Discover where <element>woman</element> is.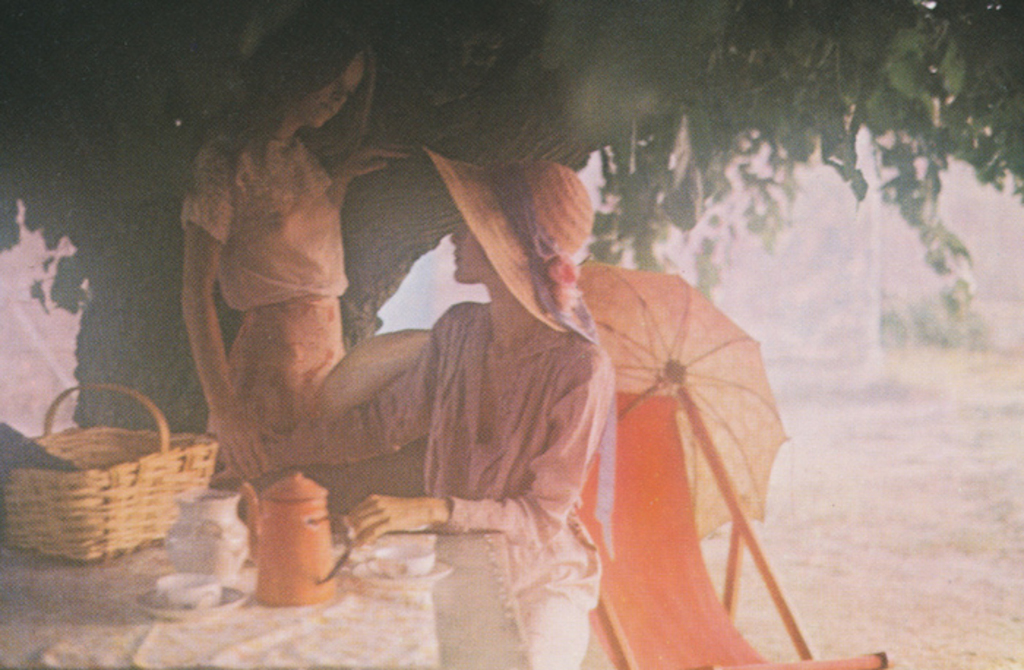
Discovered at [x1=328, y1=133, x2=611, y2=669].
